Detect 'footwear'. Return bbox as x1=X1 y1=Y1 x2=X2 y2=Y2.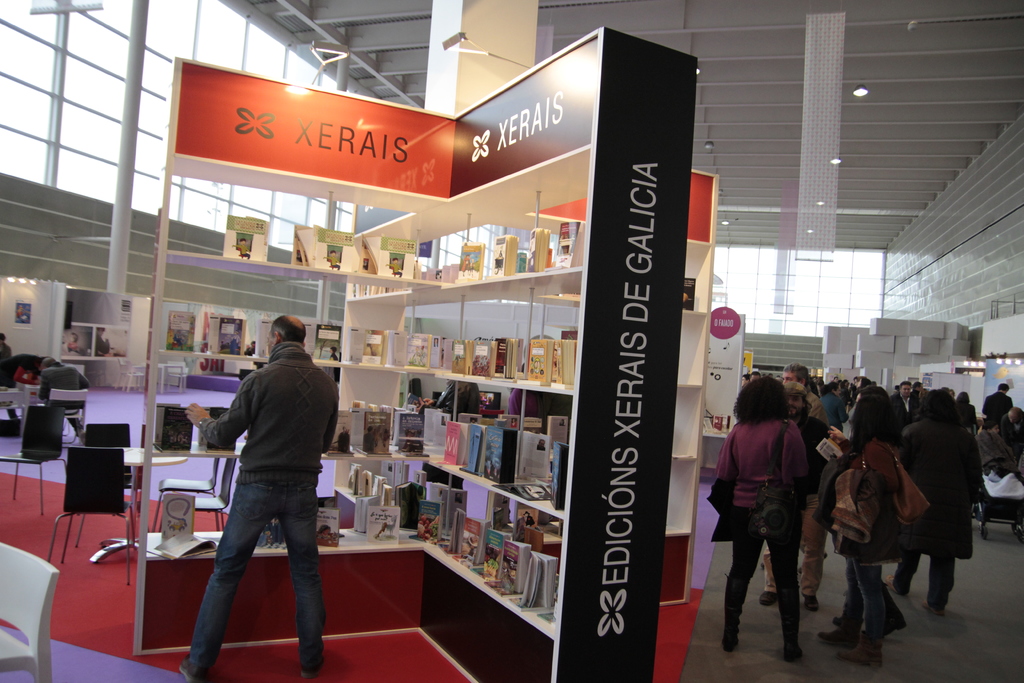
x1=922 y1=595 x2=947 y2=609.
